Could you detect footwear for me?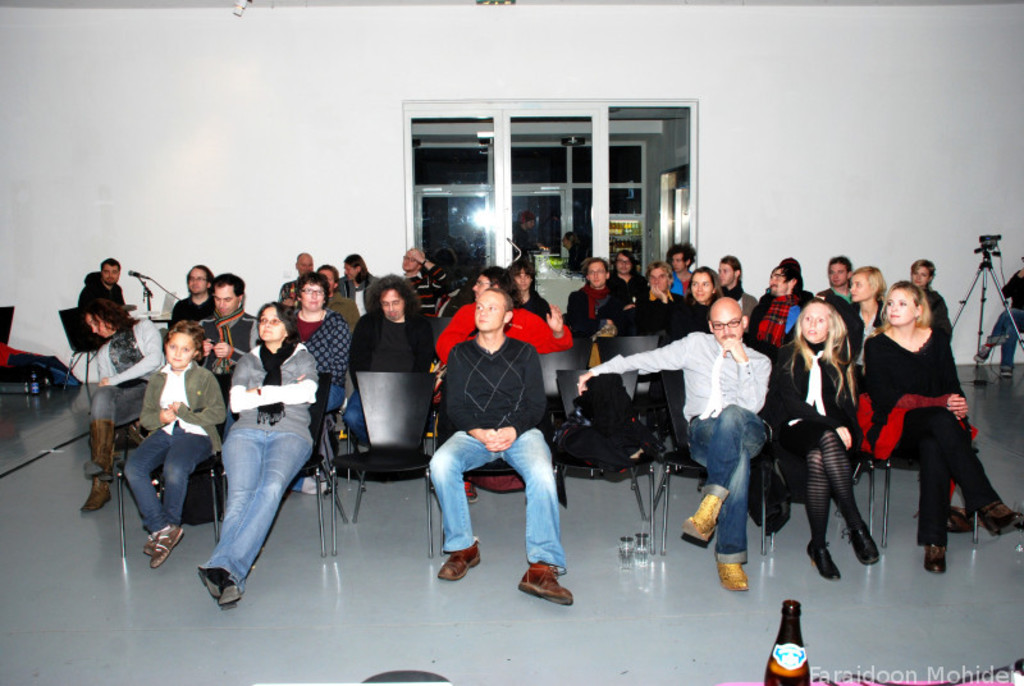
Detection result: {"left": 466, "top": 479, "right": 472, "bottom": 498}.
